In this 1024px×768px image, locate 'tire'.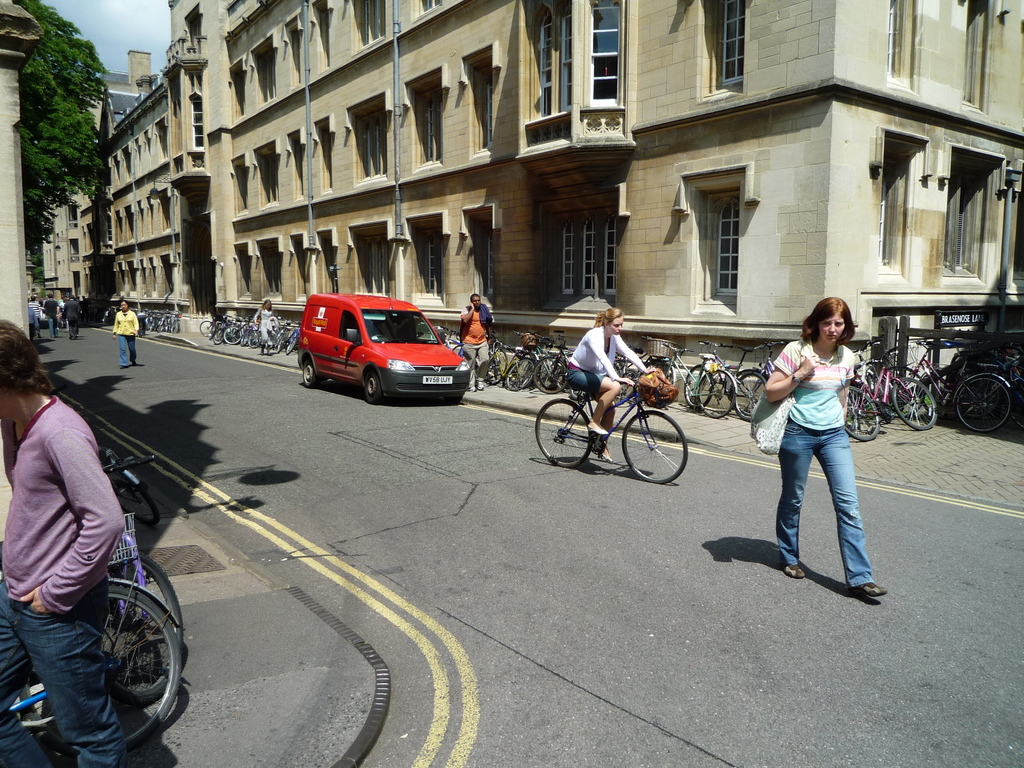
Bounding box: rect(533, 397, 594, 469).
